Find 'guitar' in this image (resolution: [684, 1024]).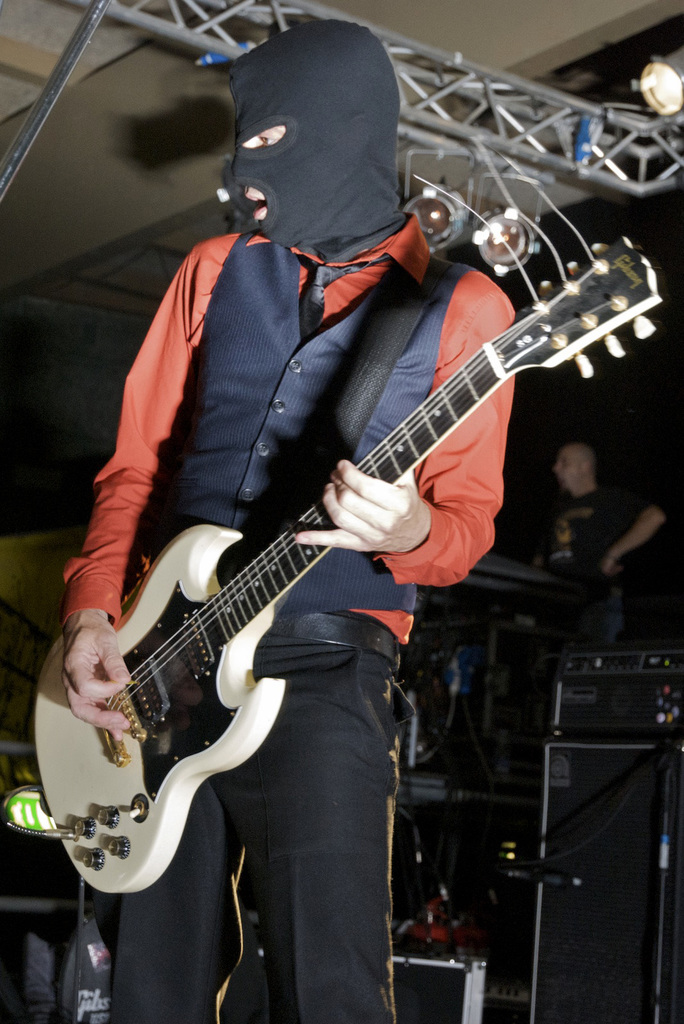
left=60, top=226, right=628, bottom=868.
